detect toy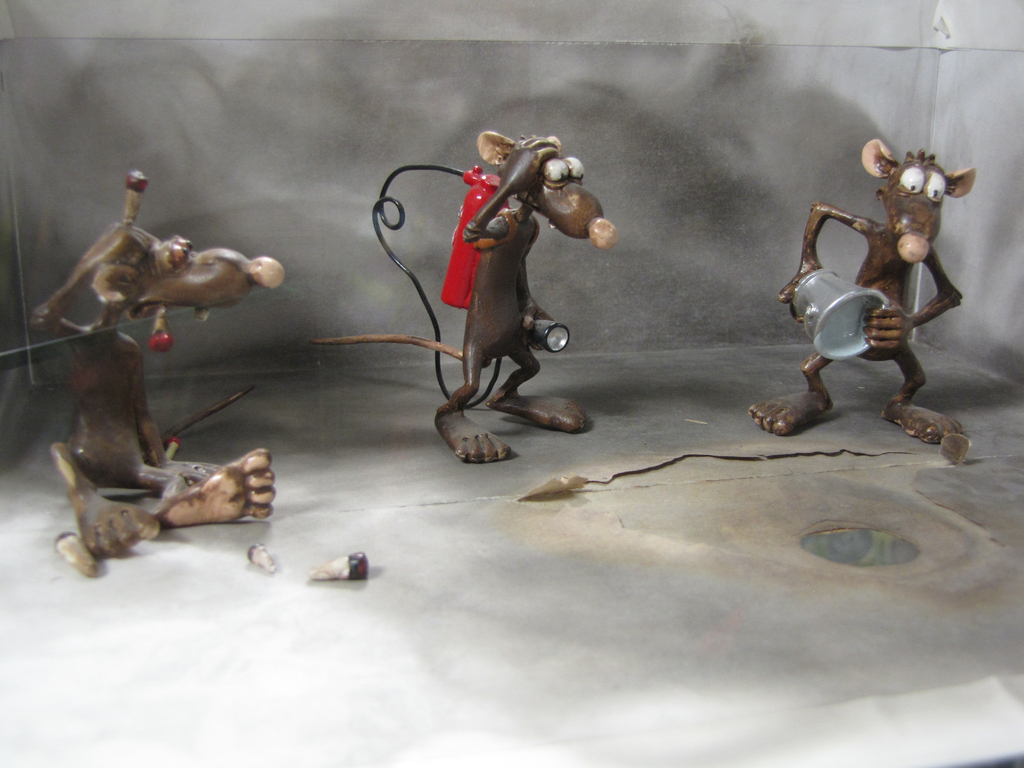
bbox(316, 129, 620, 462)
